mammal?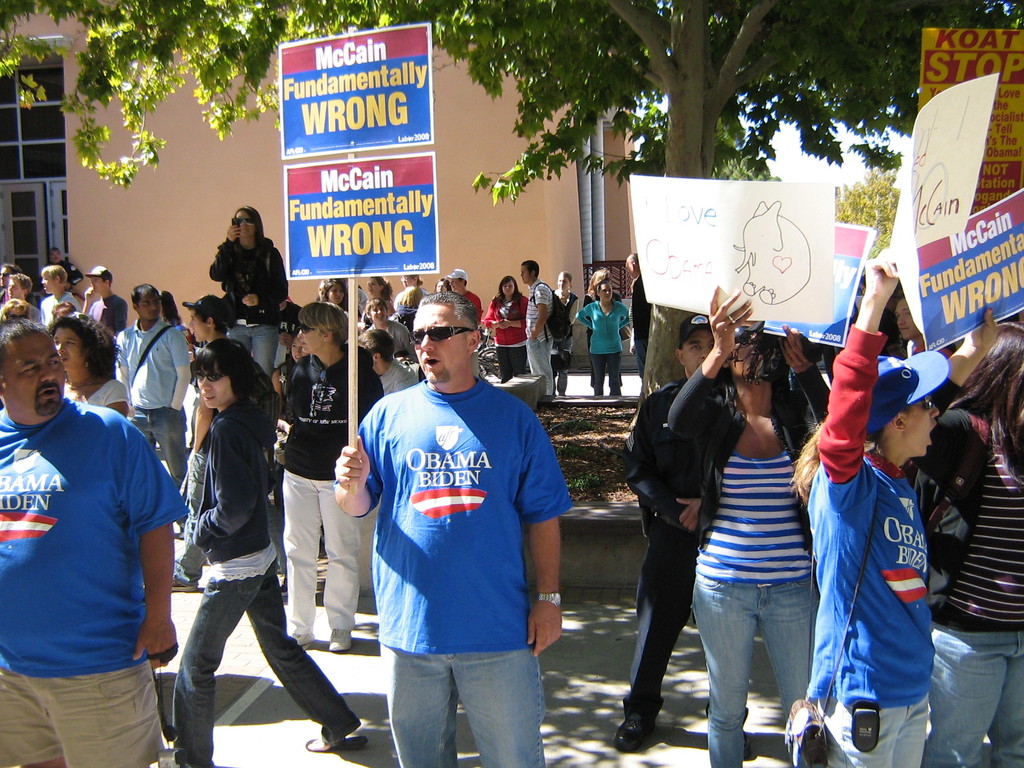
<box>893,291,925,352</box>
